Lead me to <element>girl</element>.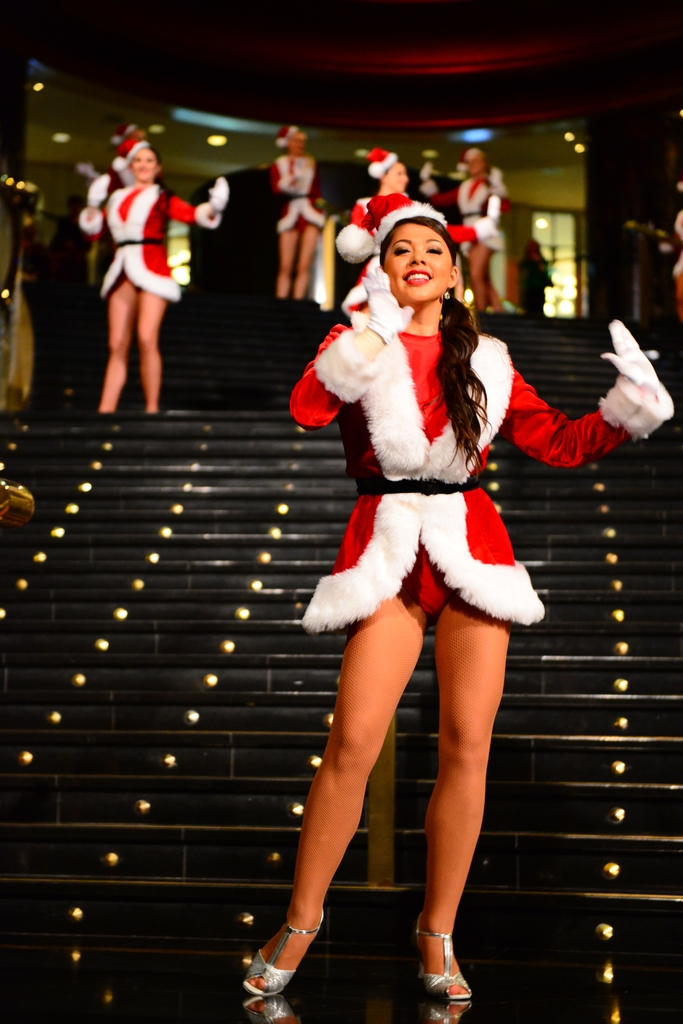
Lead to 358:147:500:324.
